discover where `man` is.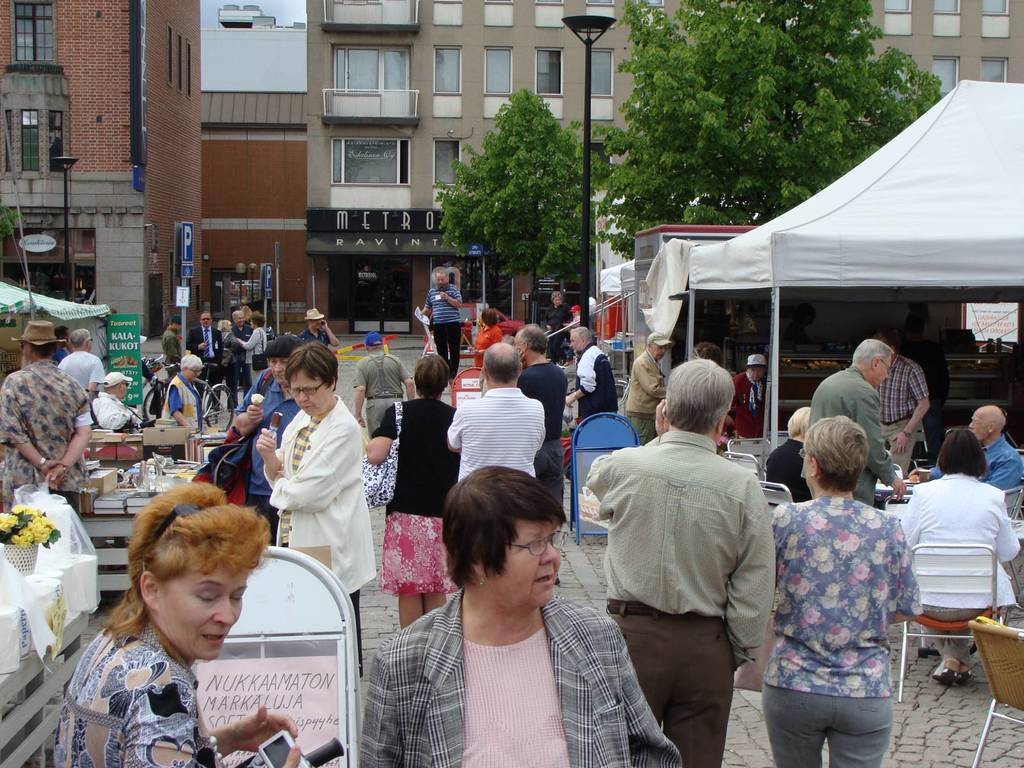
Discovered at <box>187,310,230,412</box>.
